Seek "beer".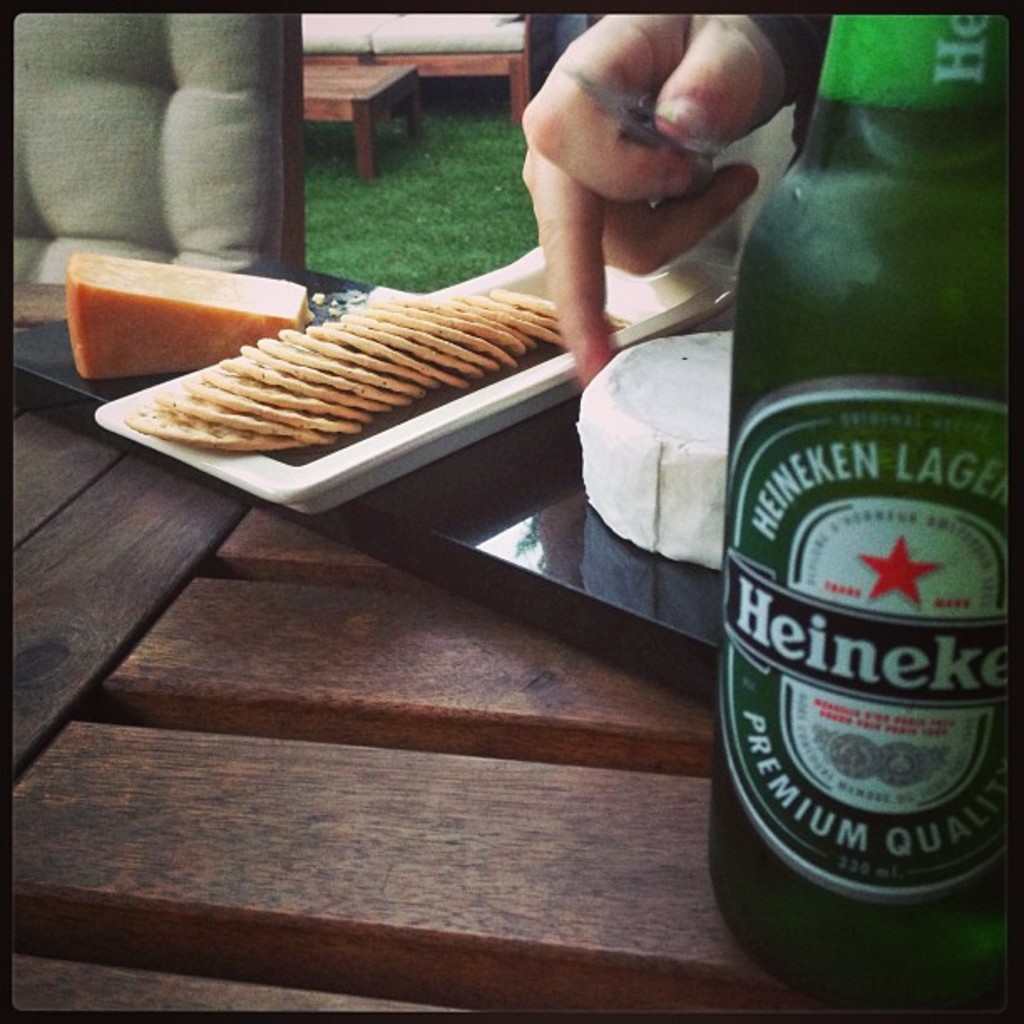
<region>709, 0, 1022, 1022</region>.
